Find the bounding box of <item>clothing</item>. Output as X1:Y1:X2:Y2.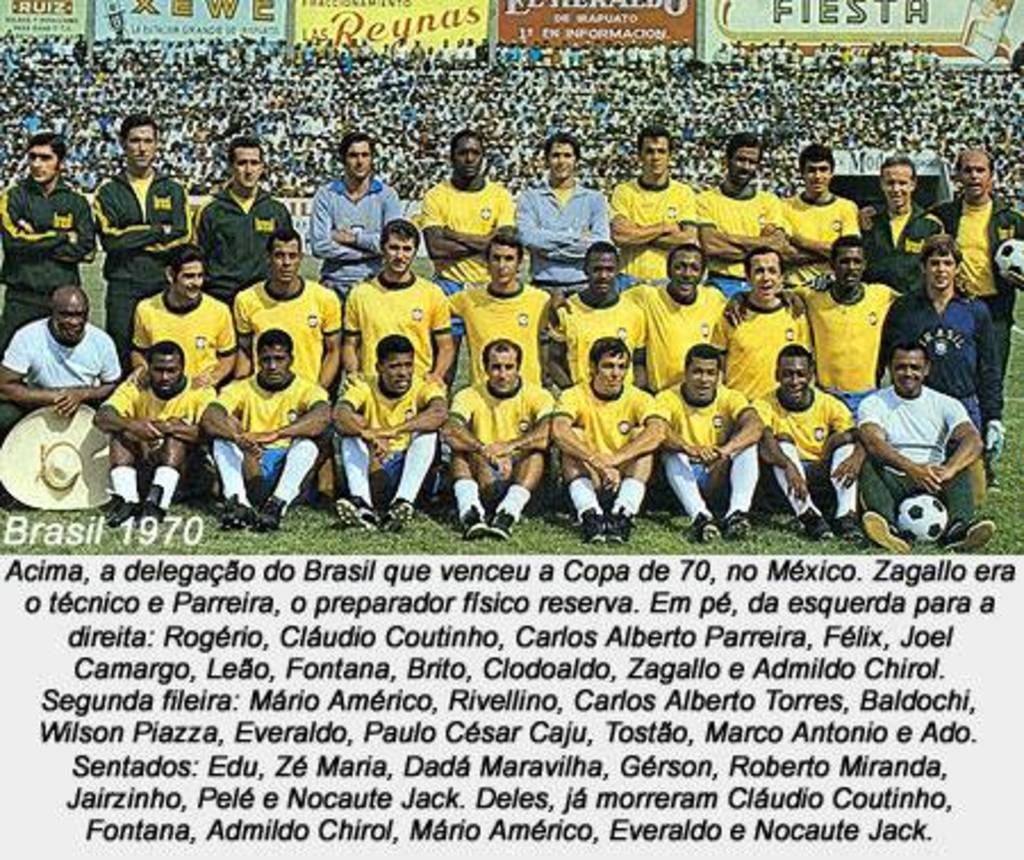
271:439:319:510.
